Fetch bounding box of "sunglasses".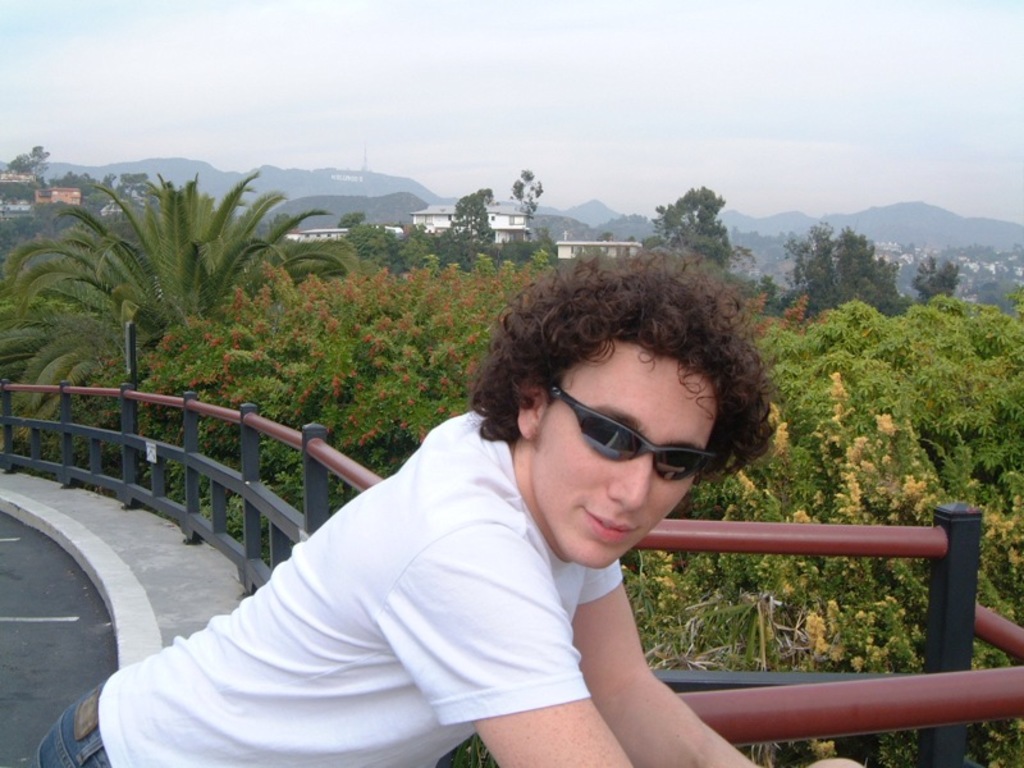
Bbox: box=[536, 380, 737, 500].
